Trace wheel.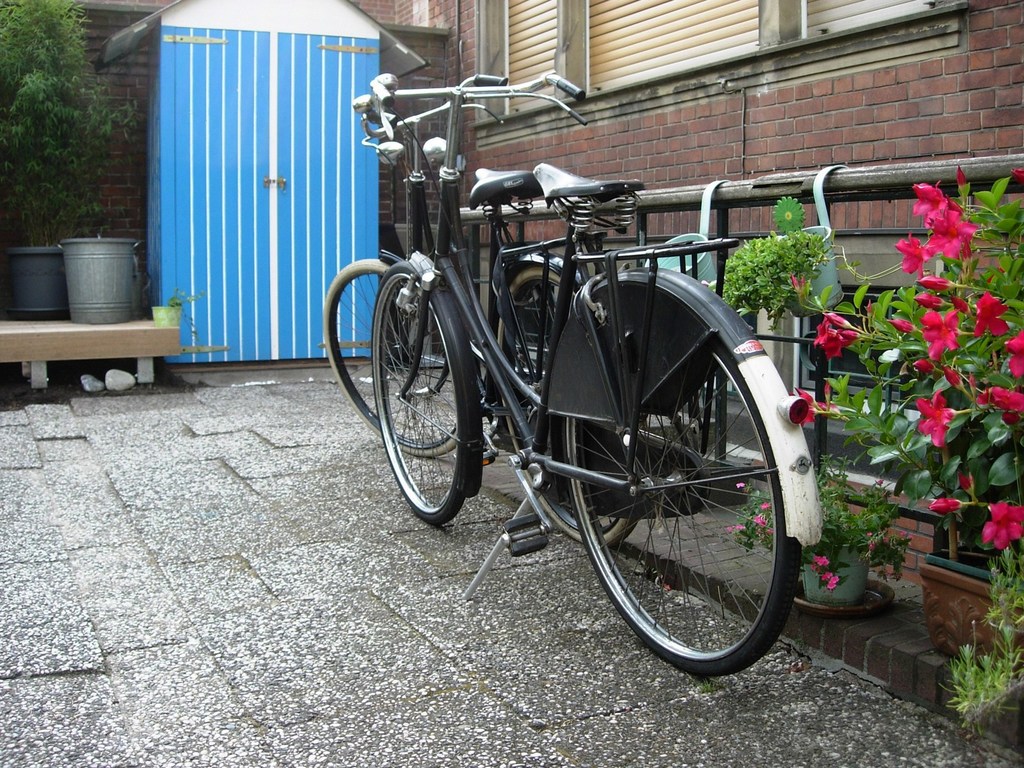
Traced to Rect(552, 277, 820, 682).
